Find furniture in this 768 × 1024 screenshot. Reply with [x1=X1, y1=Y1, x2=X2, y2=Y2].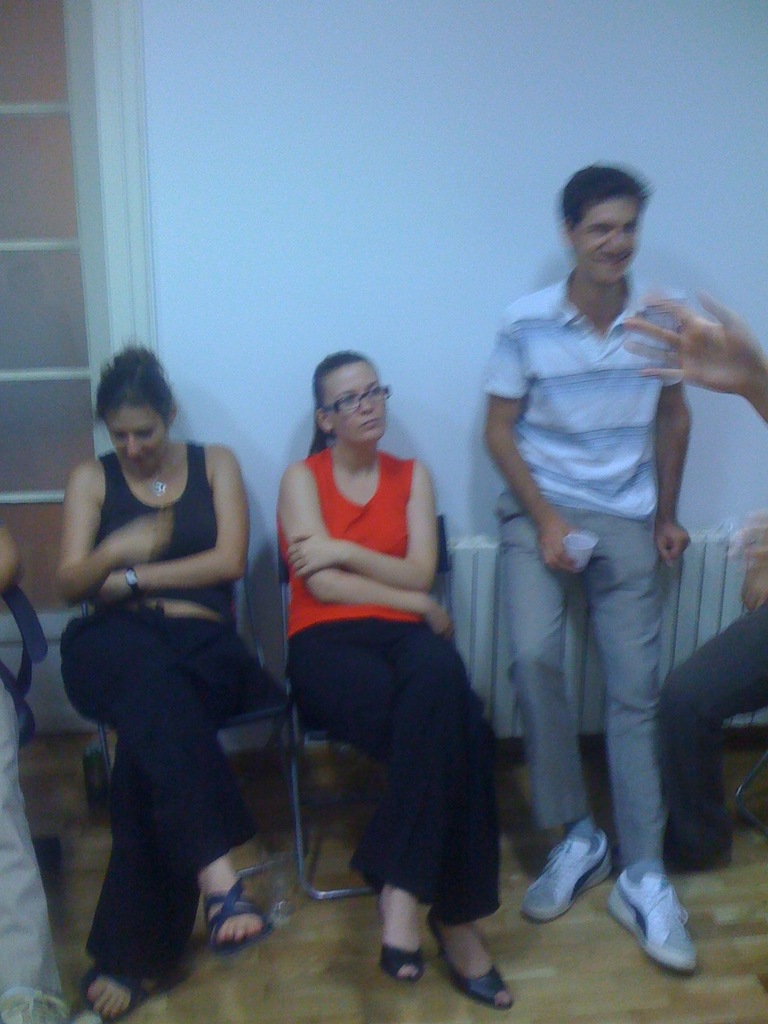
[x1=734, y1=745, x2=767, y2=836].
